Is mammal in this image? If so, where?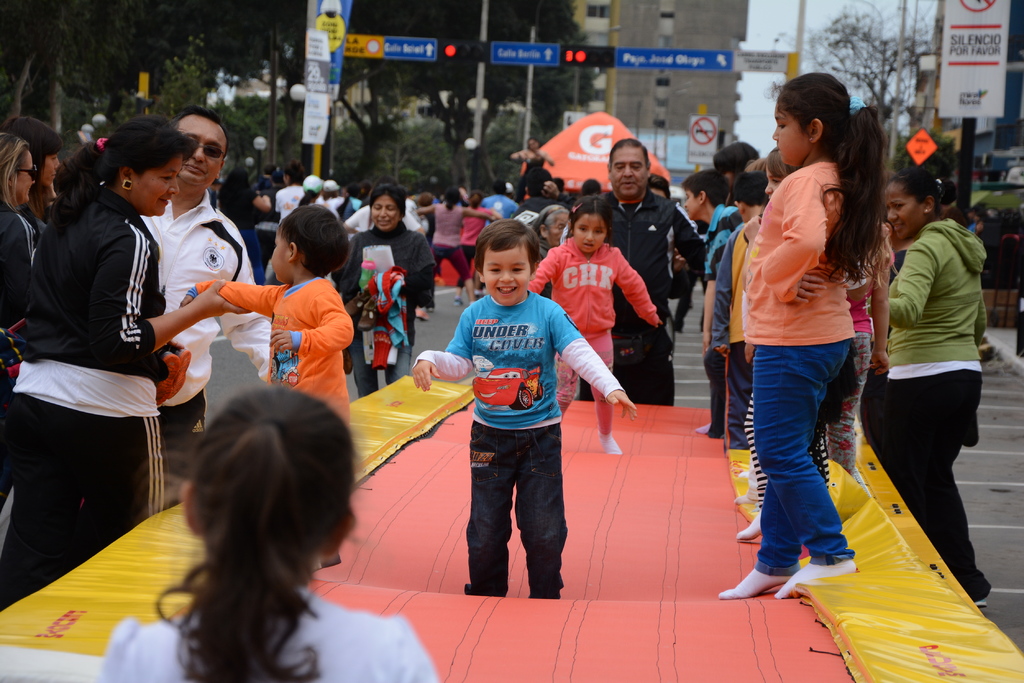
Yes, at bbox=[726, 167, 769, 445].
